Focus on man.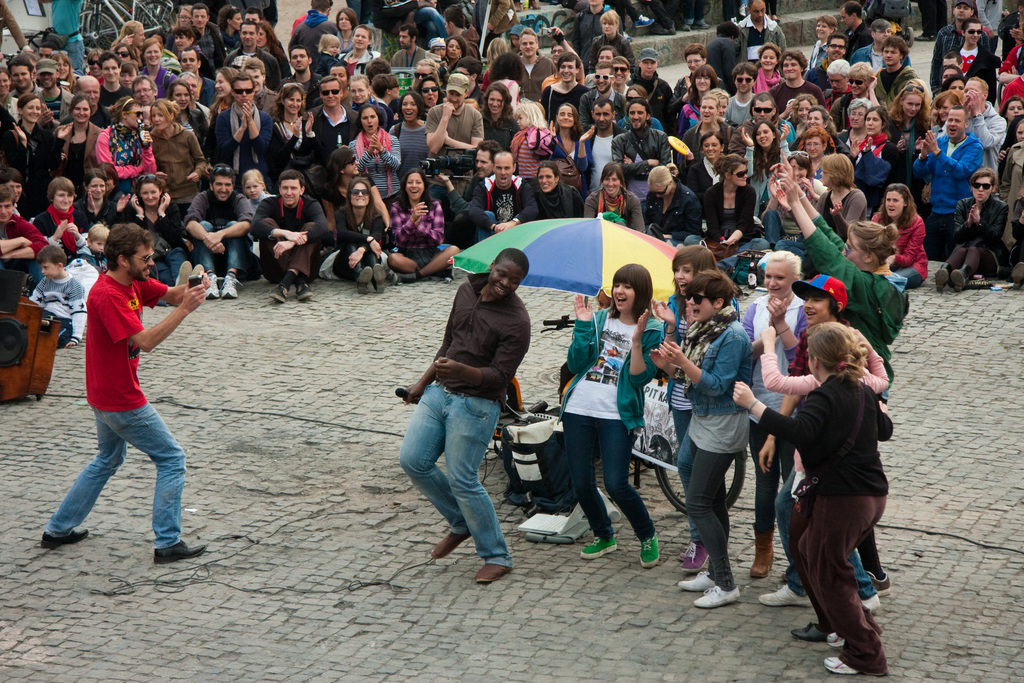
Focused at region(576, 102, 627, 183).
